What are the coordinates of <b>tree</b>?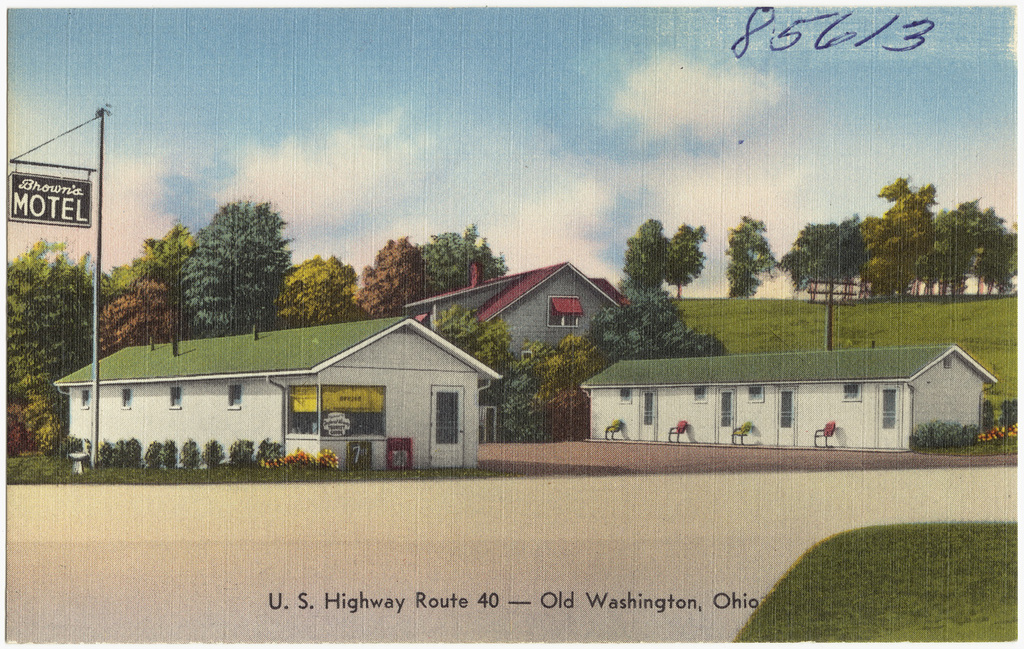
[x1=944, y1=204, x2=974, y2=289].
